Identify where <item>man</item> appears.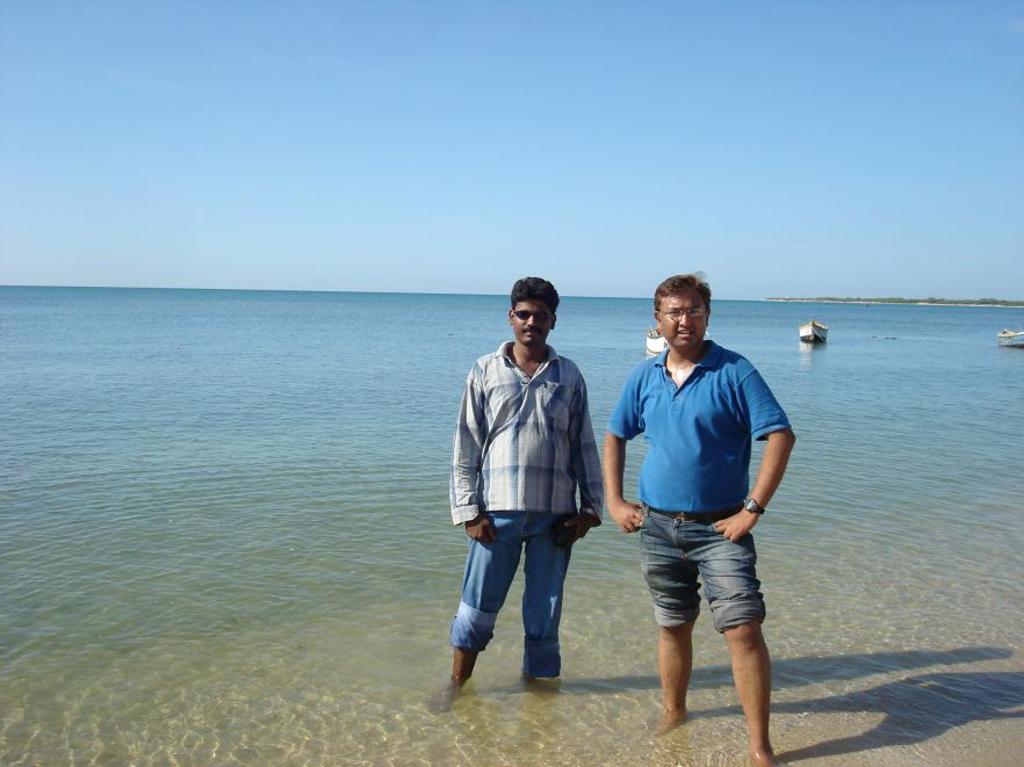
Appears at l=600, t=269, r=798, b=766.
